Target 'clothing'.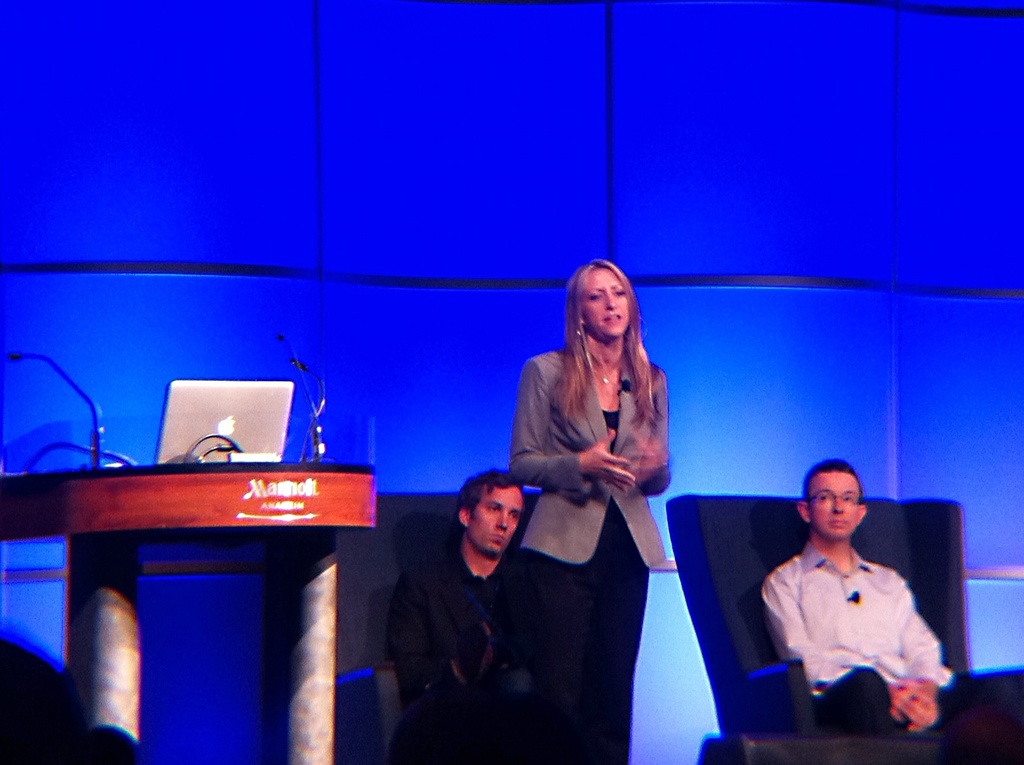
Target region: (left=386, top=543, right=556, bottom=764).
